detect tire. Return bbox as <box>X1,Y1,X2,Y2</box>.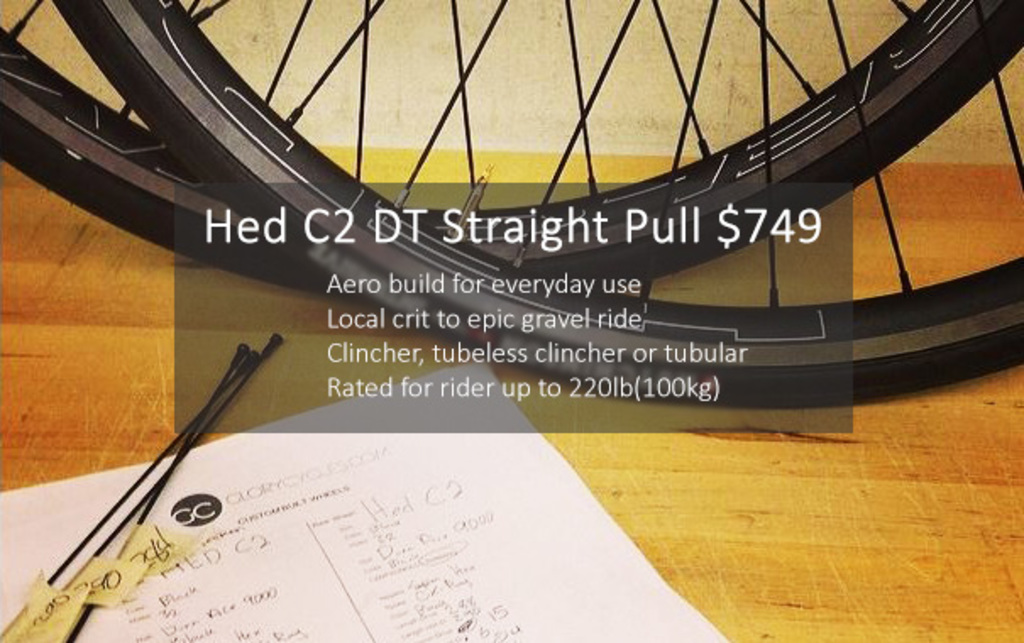
<box>58,0,1022,409</box>.
